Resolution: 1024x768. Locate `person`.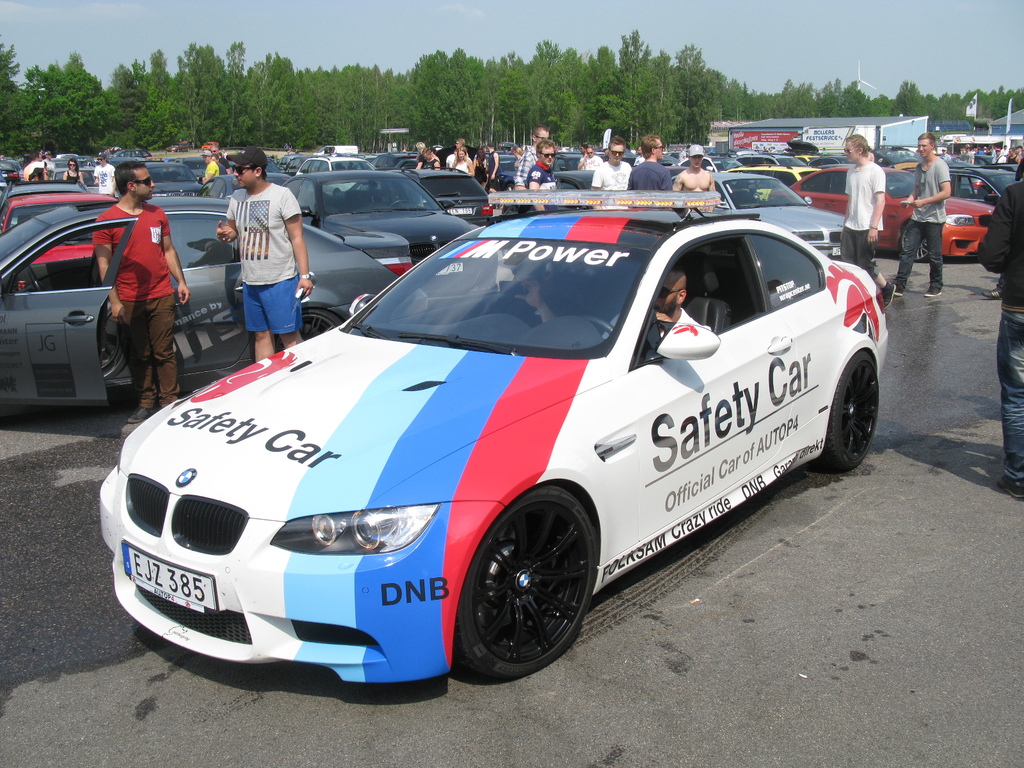
91/150/112/192.
